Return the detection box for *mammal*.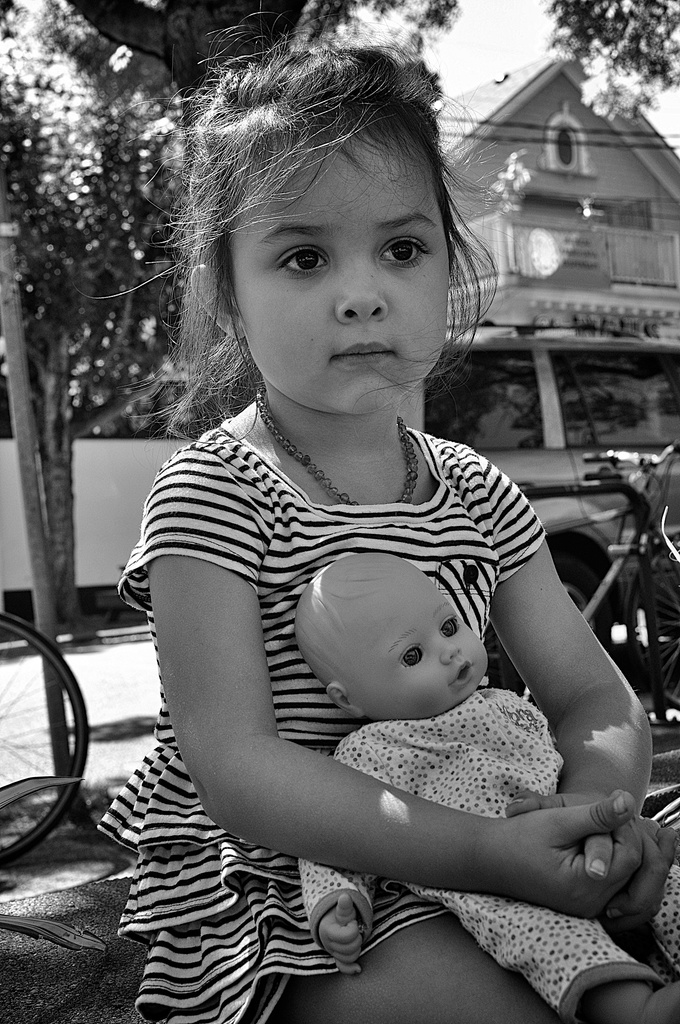
select_region(76, 76, 647, 873).
